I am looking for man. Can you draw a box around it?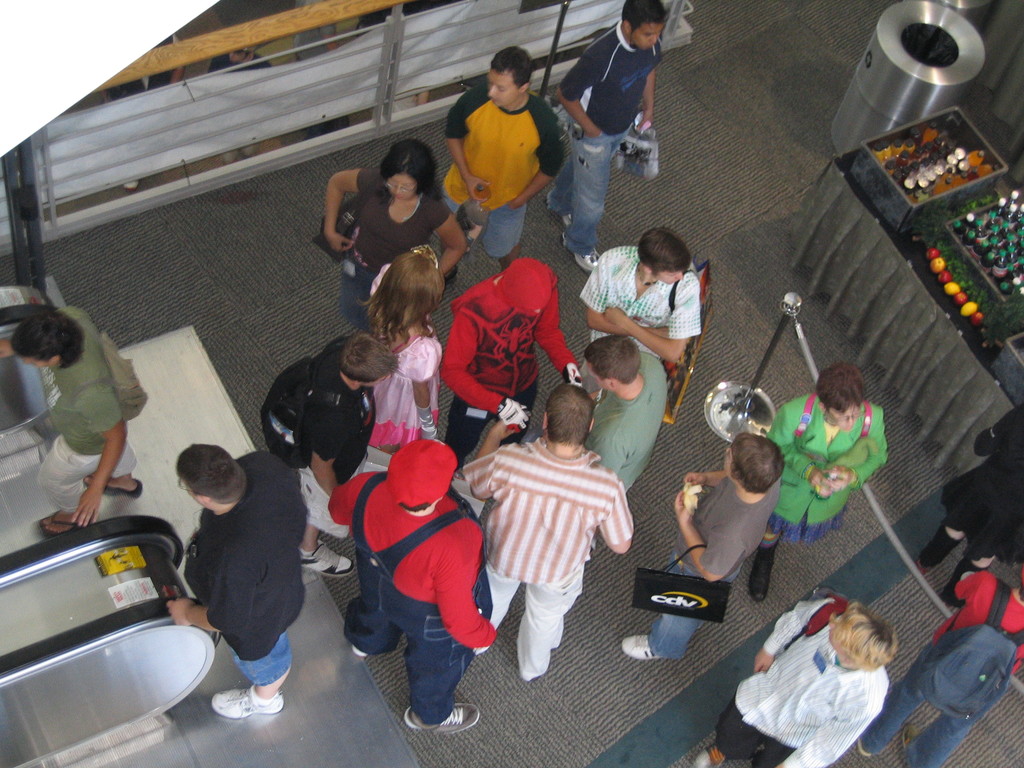
Sure, the bounding box is 158 442 321 712.
